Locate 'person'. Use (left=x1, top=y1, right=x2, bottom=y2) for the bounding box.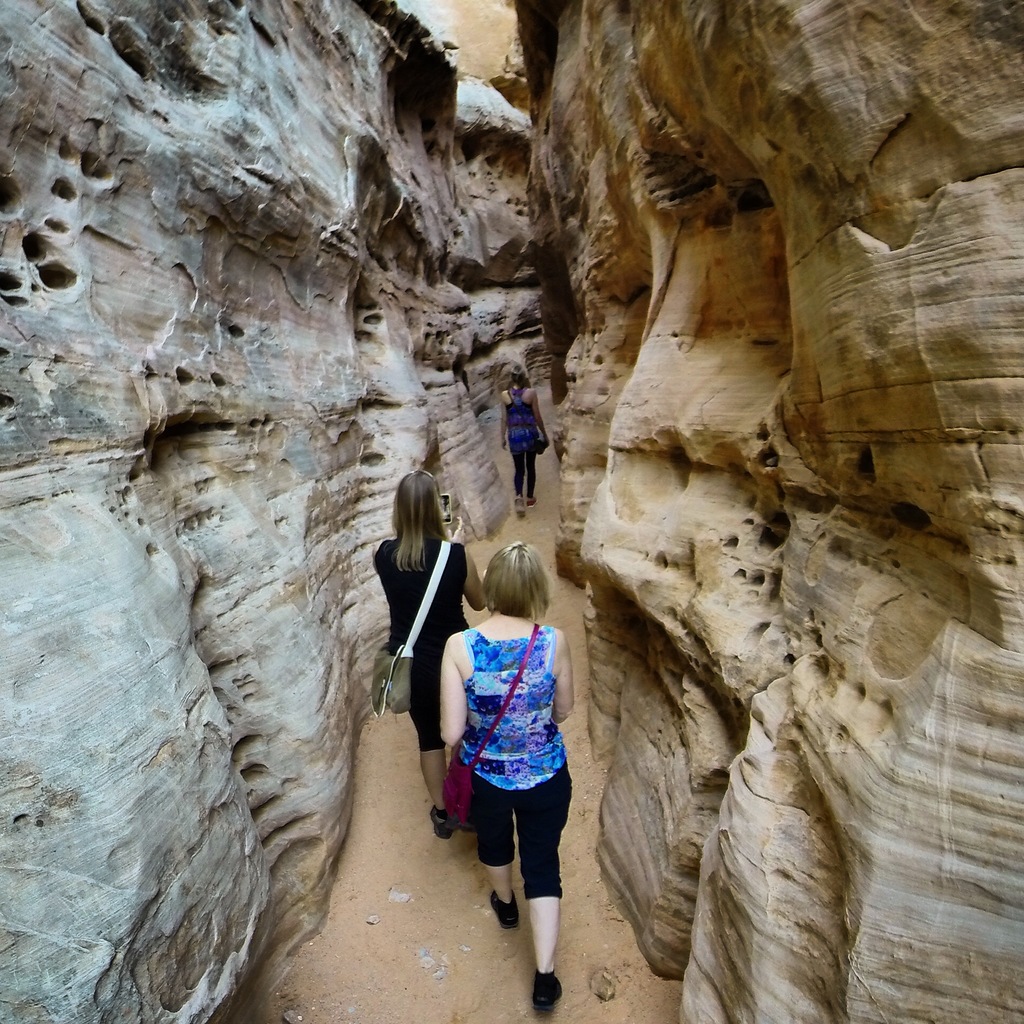
(left=497, top=362, right=553, bottom=521).
